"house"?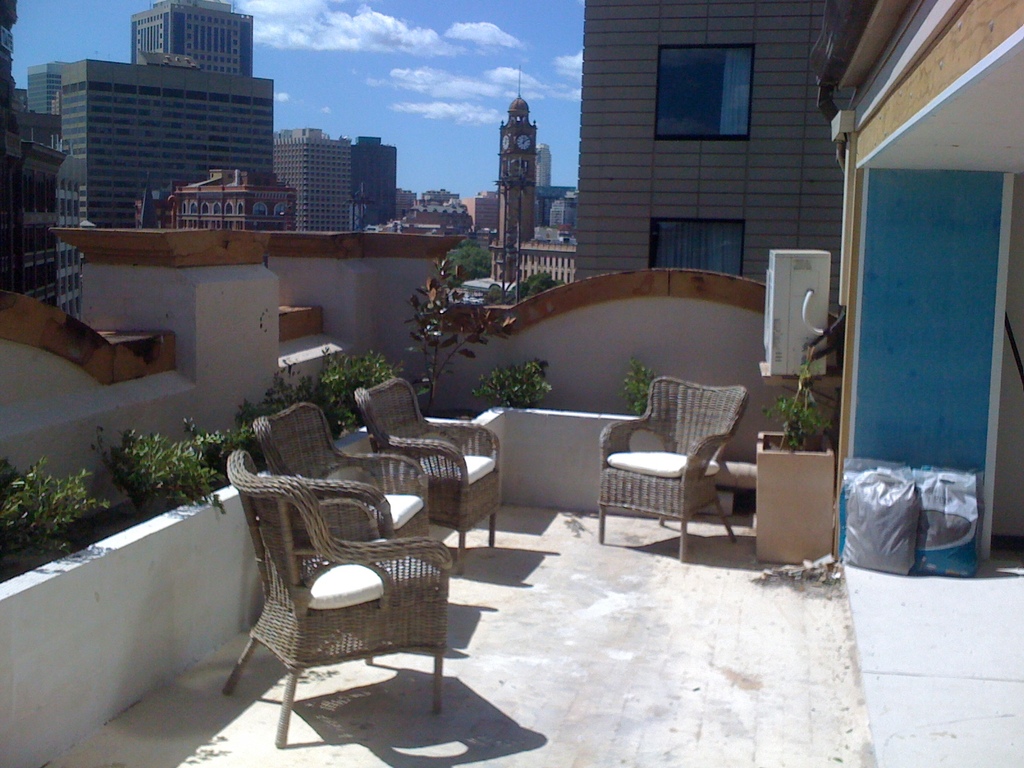
Rect(0, 2, 1023, 767)
